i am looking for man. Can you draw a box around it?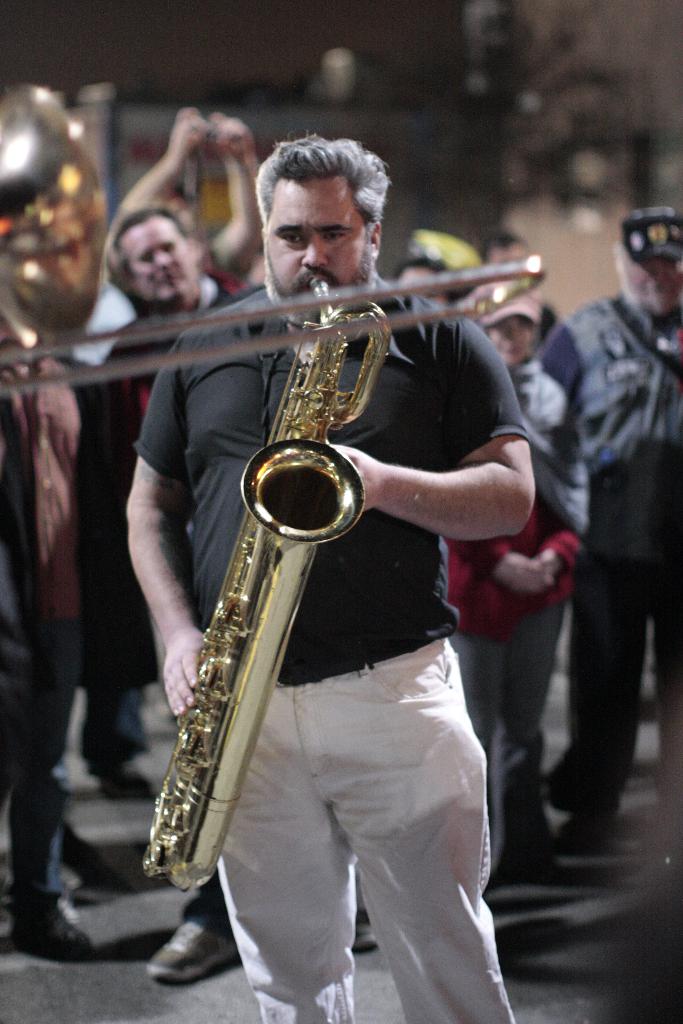
Sure, the bounding box is detection(439, 281, 589, 888).
